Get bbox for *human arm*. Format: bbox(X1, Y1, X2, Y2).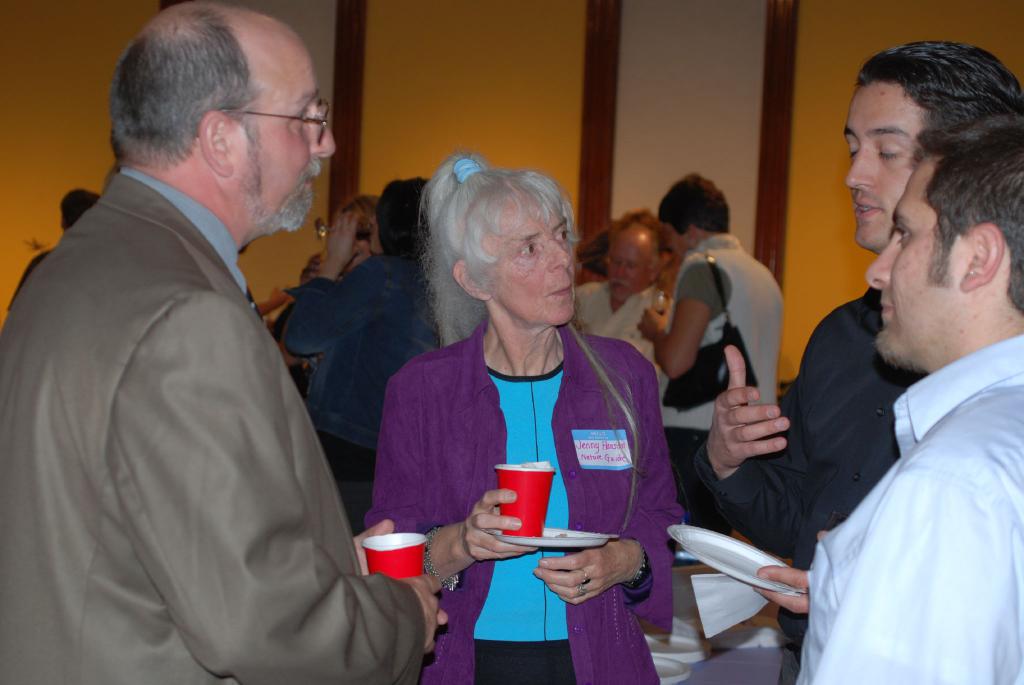
bbox(813, 474, 1023, 684).
